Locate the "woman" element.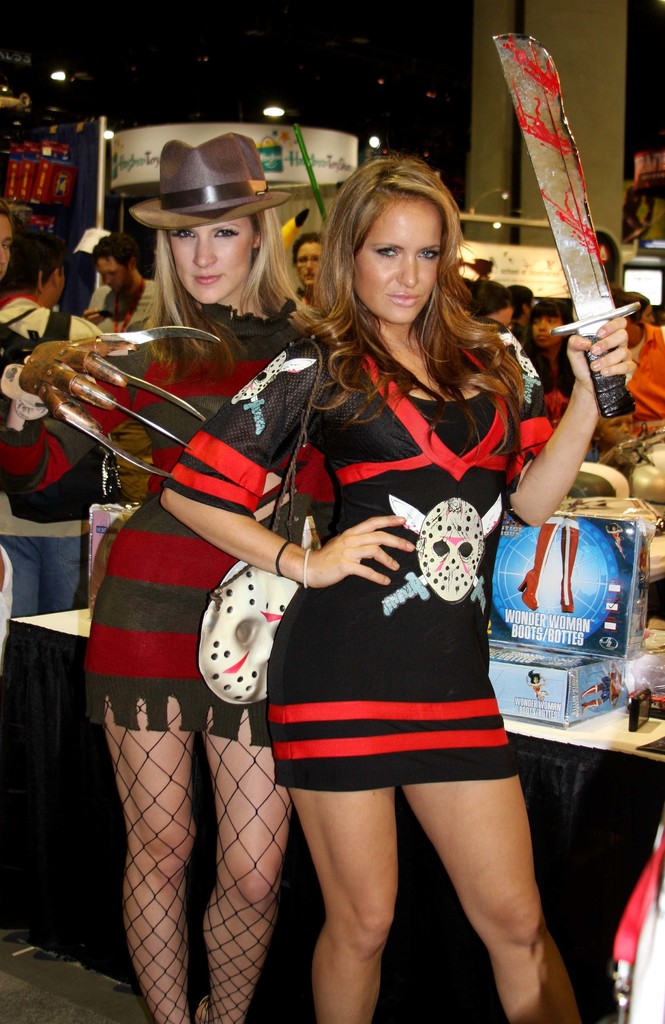
Element bbox: {"x1": 0, "y1": 241, "x2": 108, "y2": 625}.
